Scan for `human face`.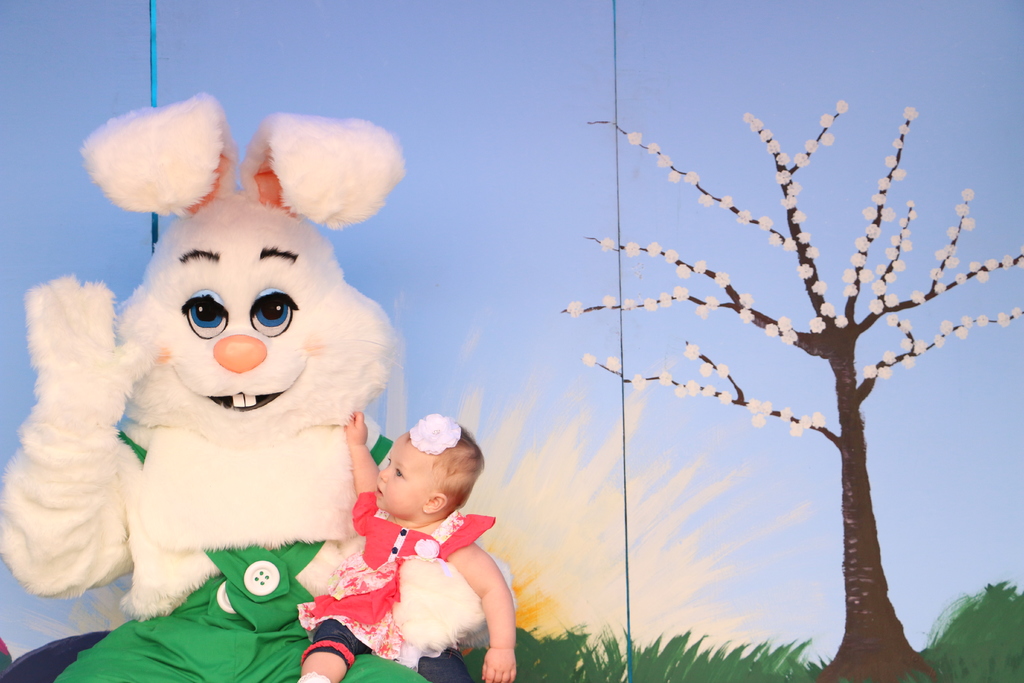
Scan result: 373,433,438,520.
